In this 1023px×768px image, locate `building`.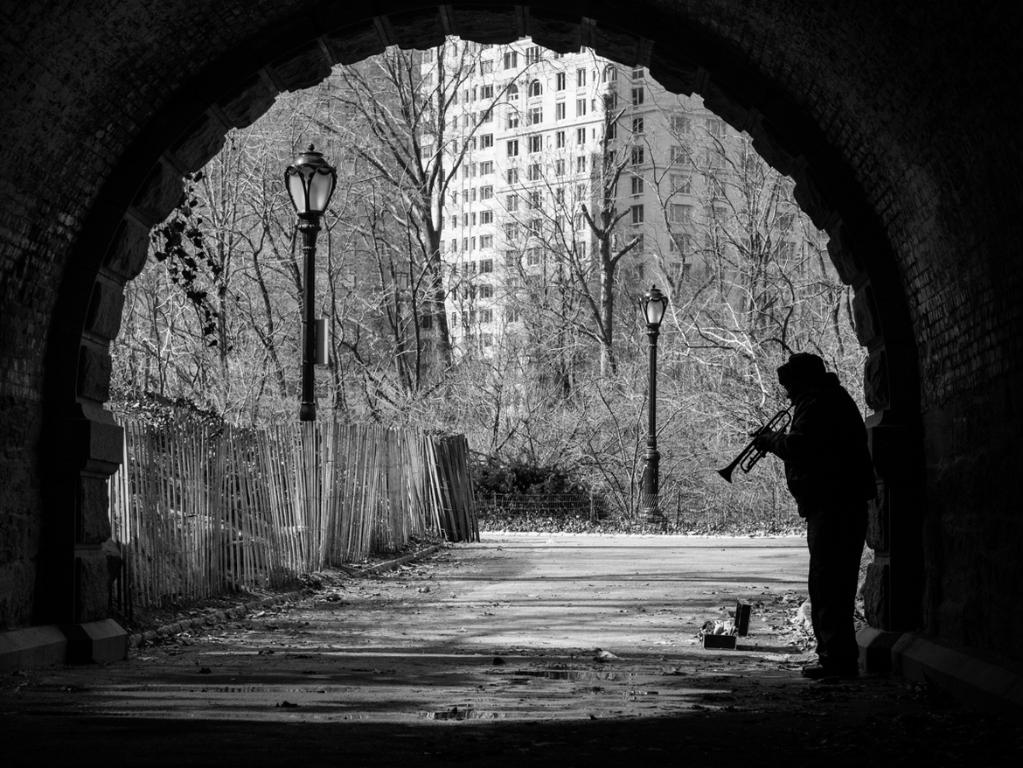
Bounding box: bbox(380, 37, 829, 518).
